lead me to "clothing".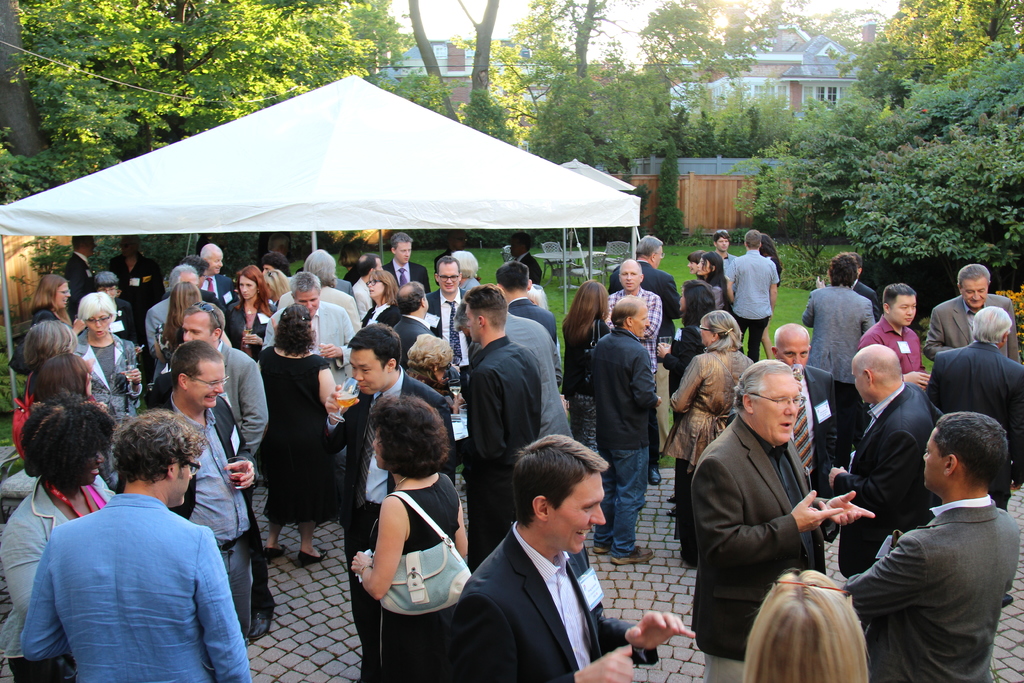
Lead to <region>499, 293, 557, 350</region>.
